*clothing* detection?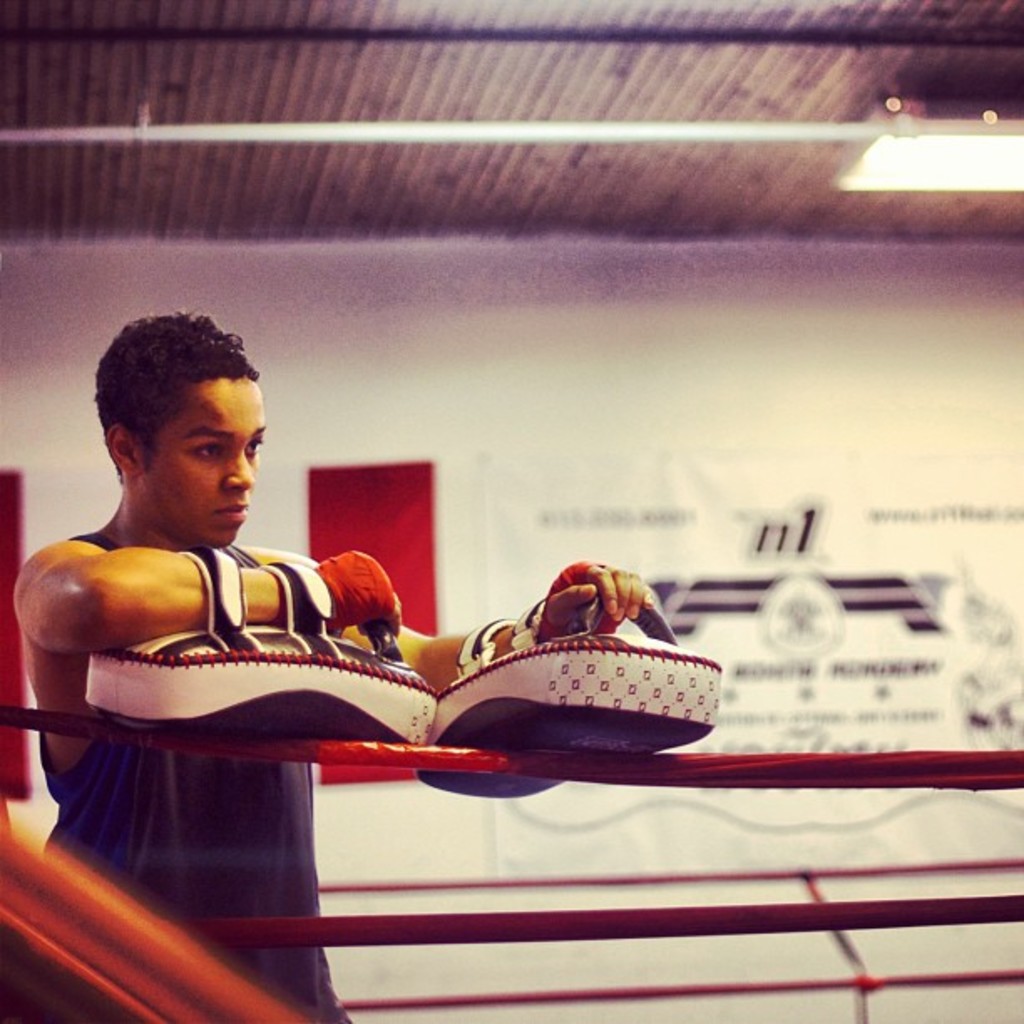
bbox=(49, 514, 366, 1006)
